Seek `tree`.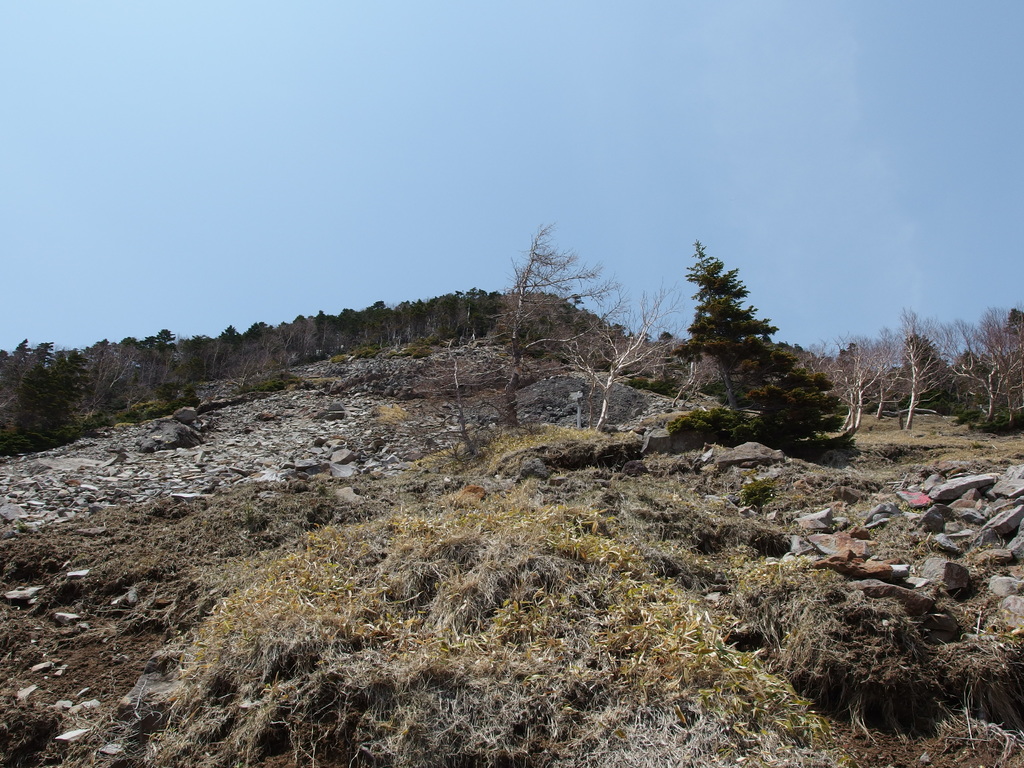
l=682, t=239, r=824, b=448.
